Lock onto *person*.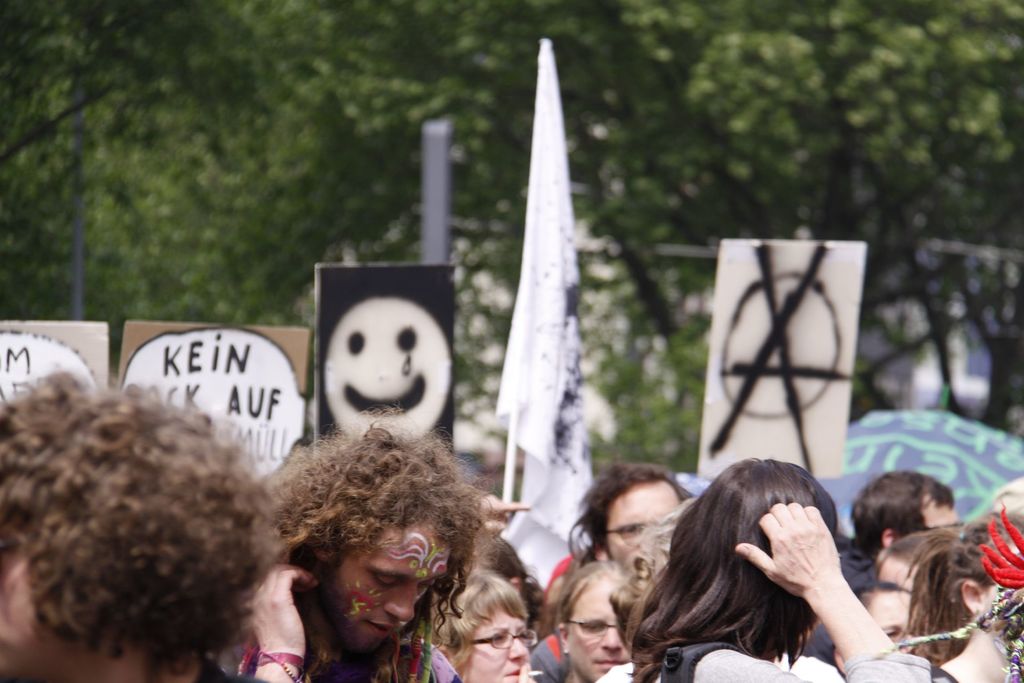
Locked: 619,451,923,681.
